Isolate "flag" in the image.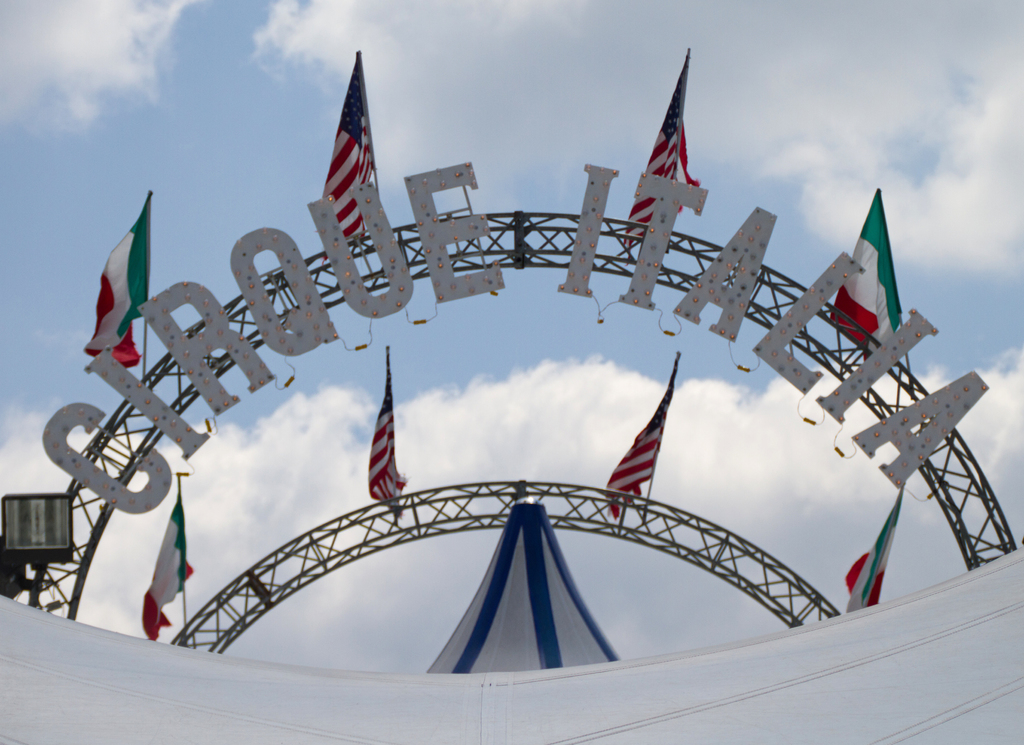
Isolated region: {"left": 316, "top": 50, "right": 378, "bottom": 243}.
